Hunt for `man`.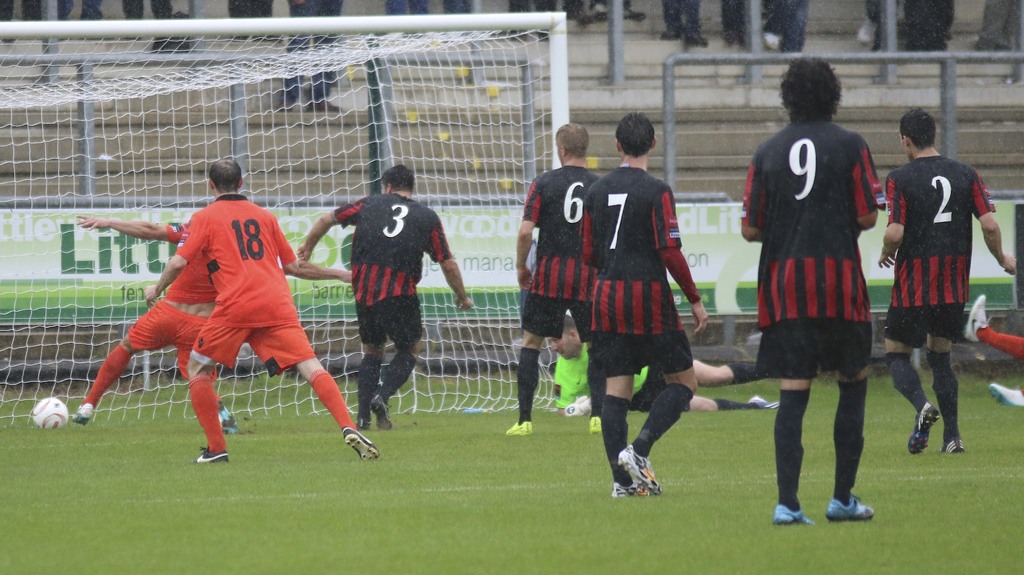
Hunted down at bbox(738, 56, 890, 522).
